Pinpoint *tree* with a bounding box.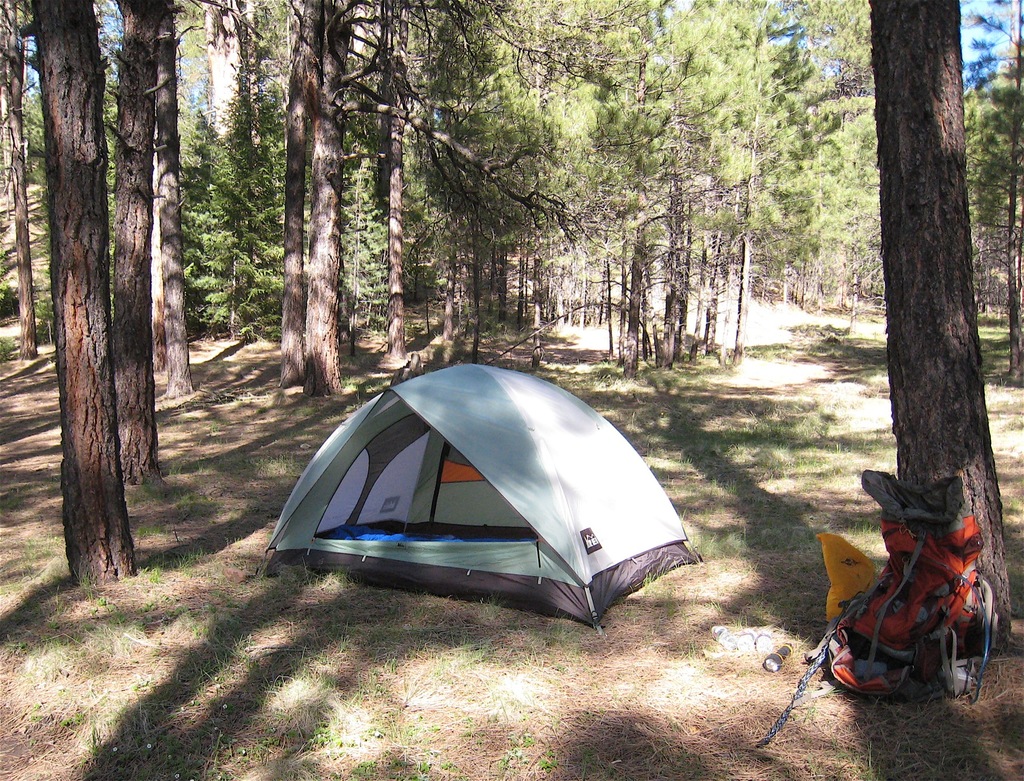
pyautogui.locateOnScreen(858, 0, 979, 655).
